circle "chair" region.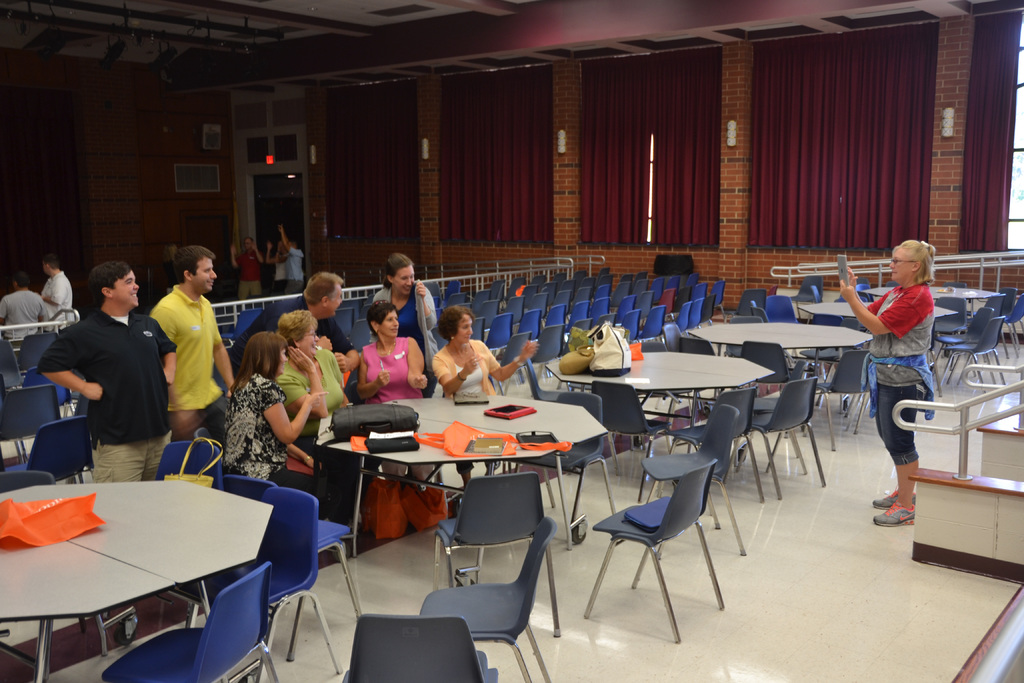
Region: [593,379,672,478].
